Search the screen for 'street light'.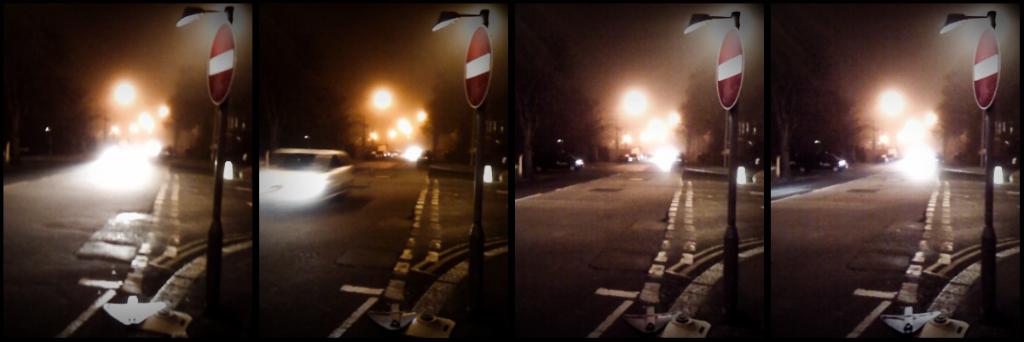
Found at select_region(931, 7, 993, 314).
